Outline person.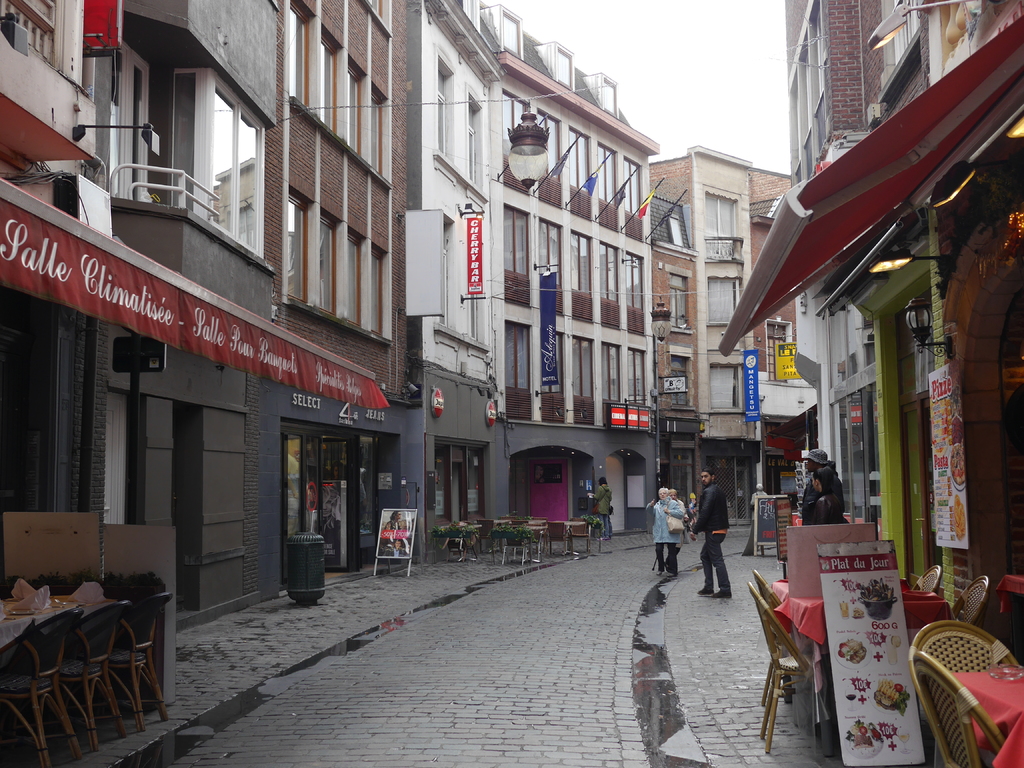
Outline: box(691, 483, 743, 616).
